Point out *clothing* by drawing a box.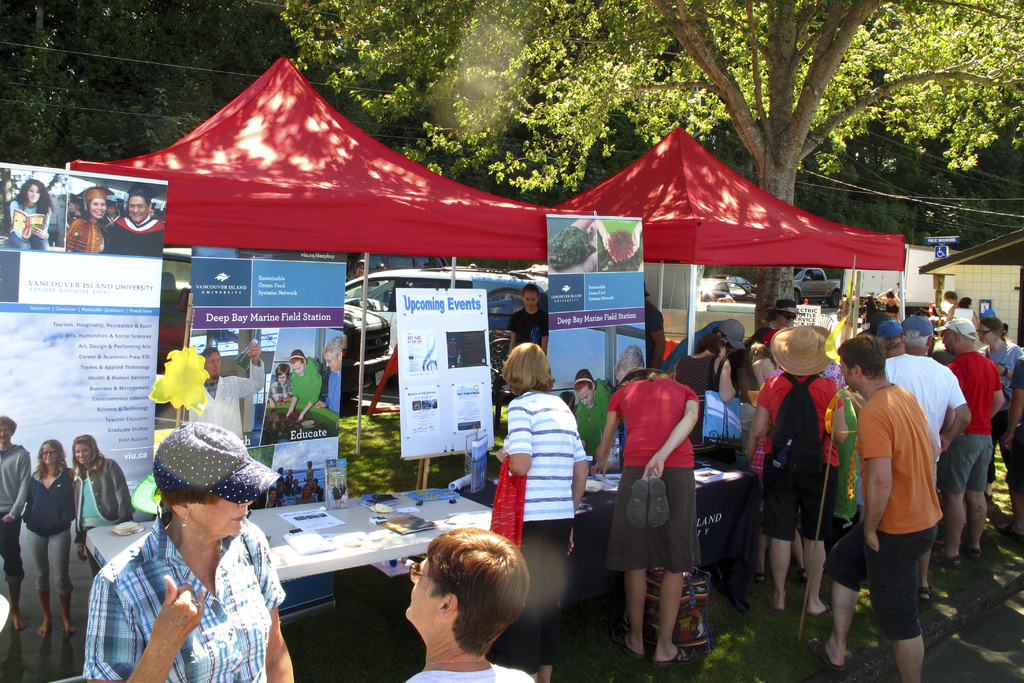
pyautogui.locateOnScreen(325, 488, 335, 510).
